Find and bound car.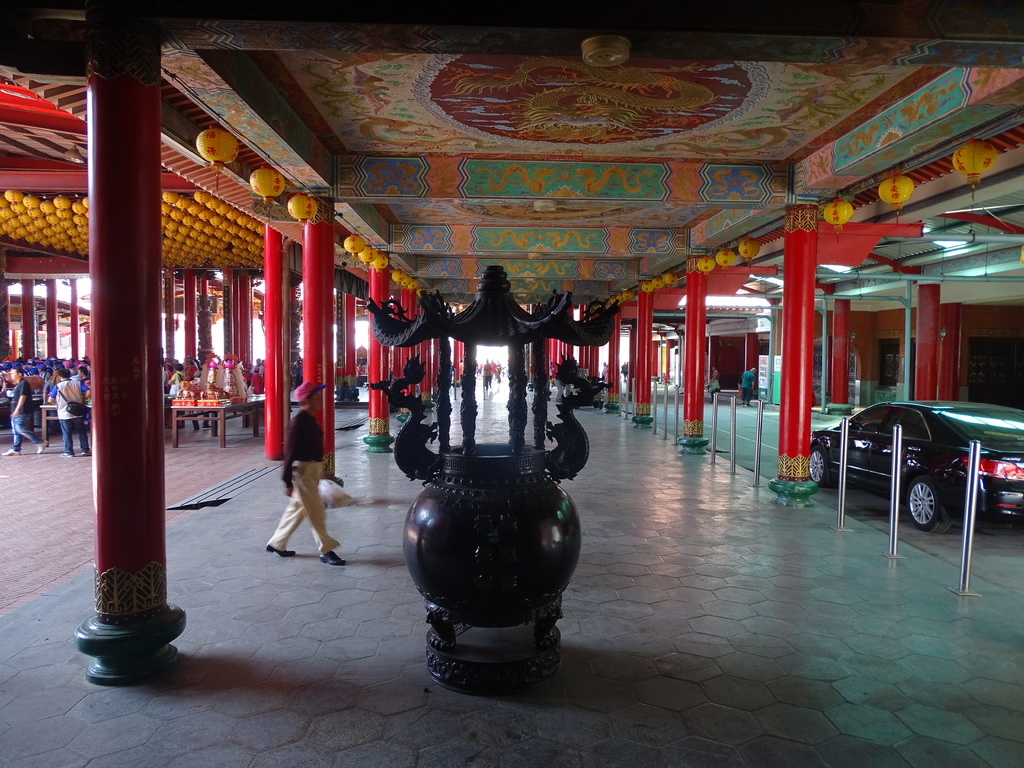
Bound: (824,398,1007,555).
